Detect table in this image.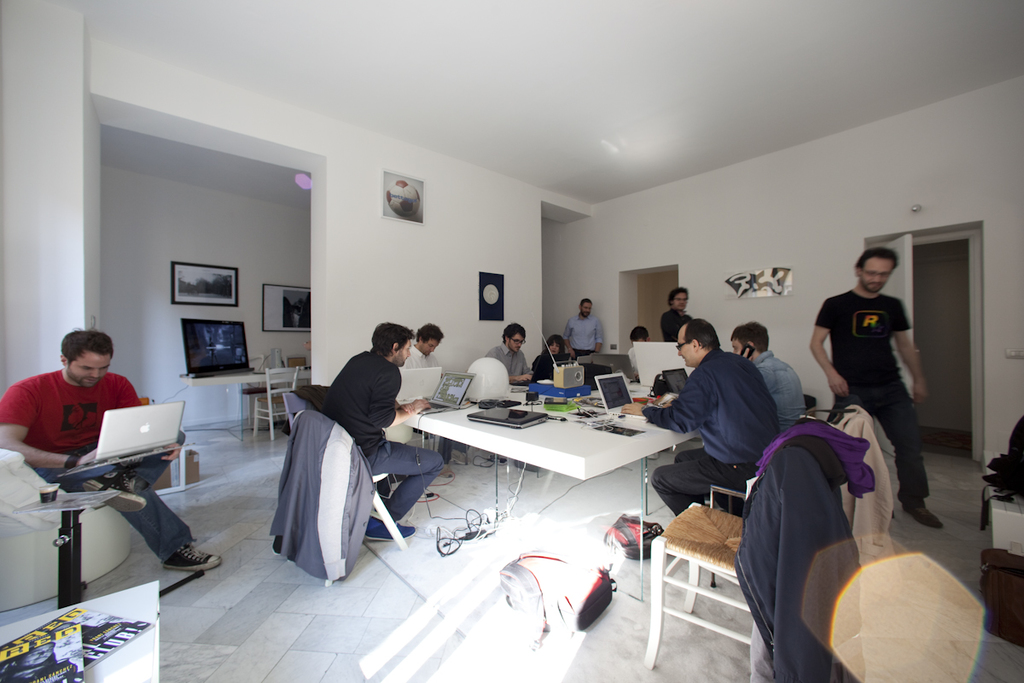
Detection: select_region(0, 580, 159, 682).
